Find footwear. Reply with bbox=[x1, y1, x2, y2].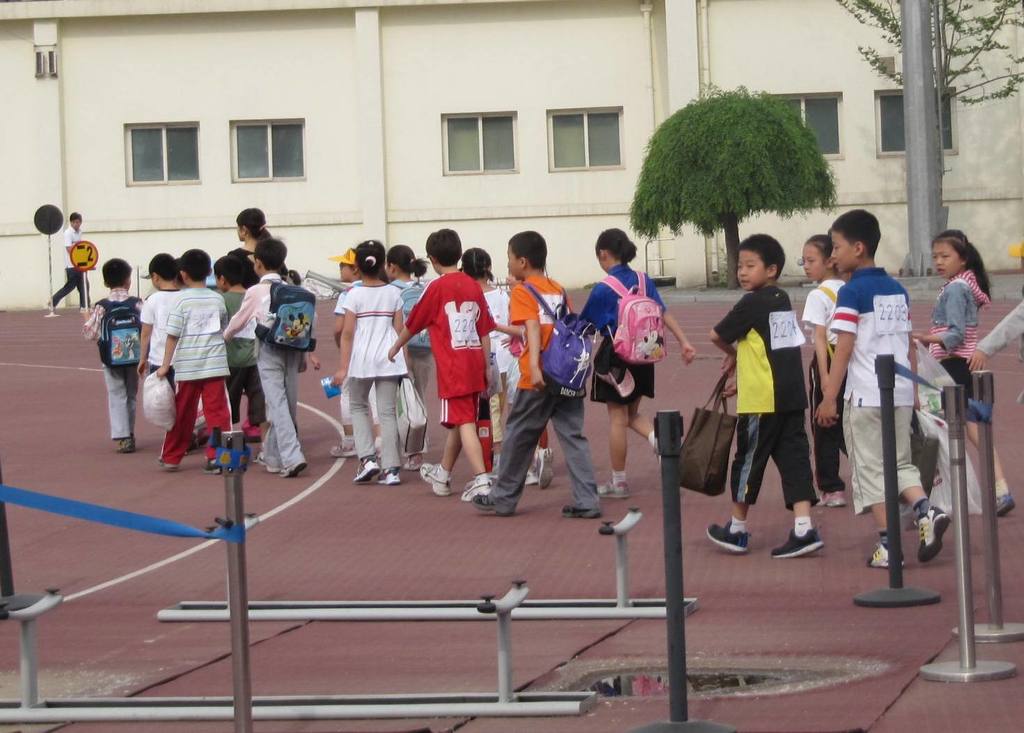
bbox=[537, 448, 552, 485].
